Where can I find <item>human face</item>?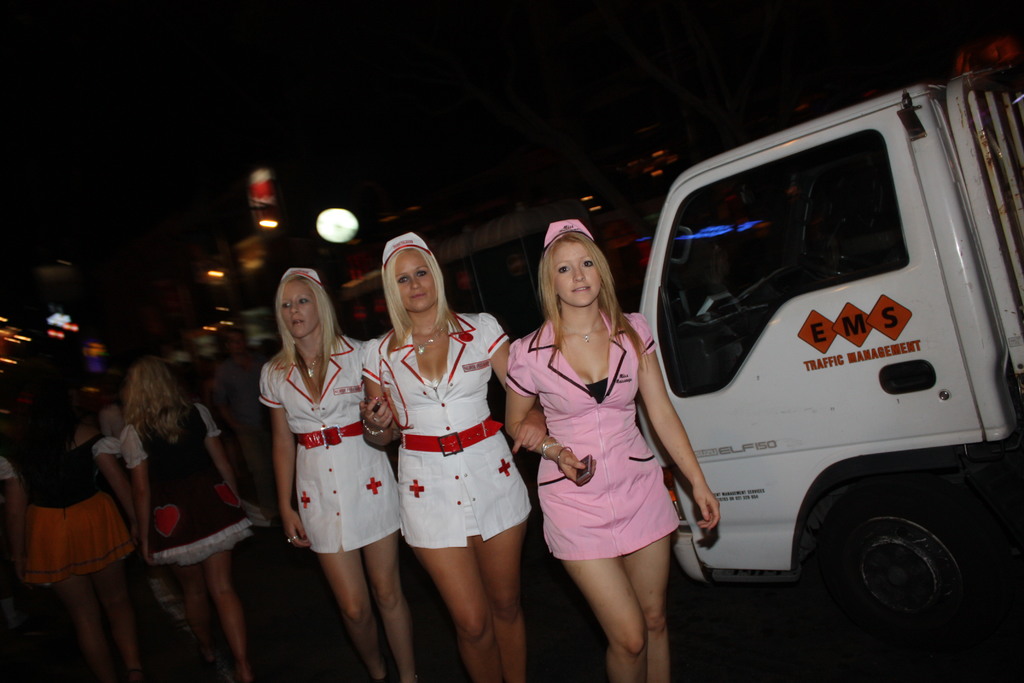
You can find it at locate(554, 242, 601, 308).
